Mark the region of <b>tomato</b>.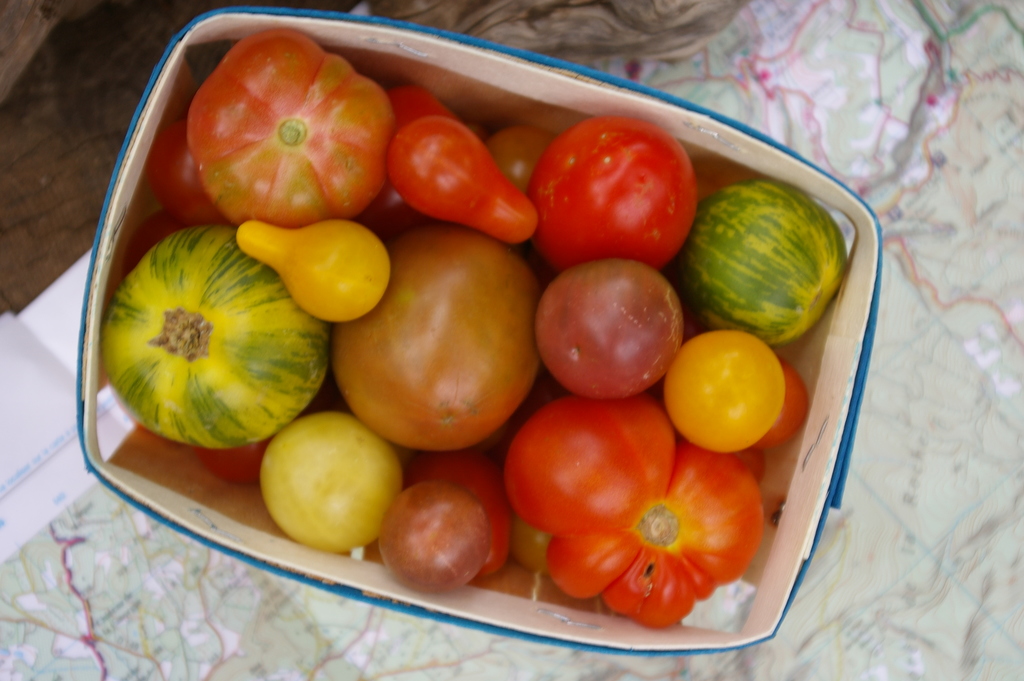
Region: [680,183,856,345].
